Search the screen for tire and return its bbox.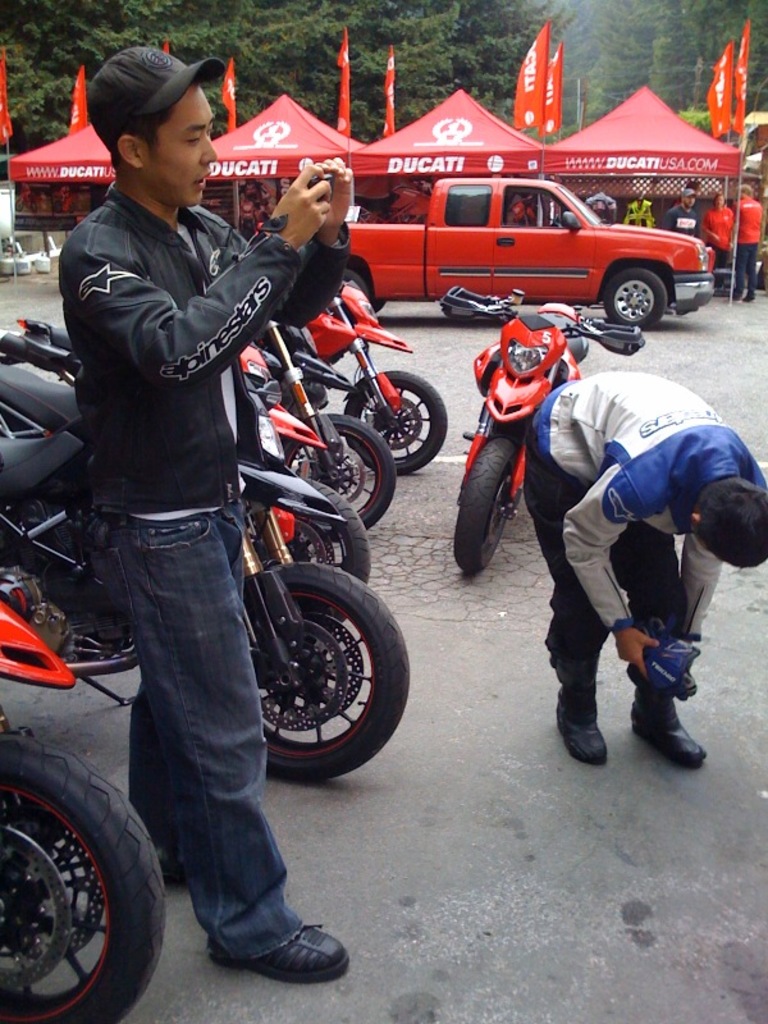
Found: locate(244, 559, 410, 778).
